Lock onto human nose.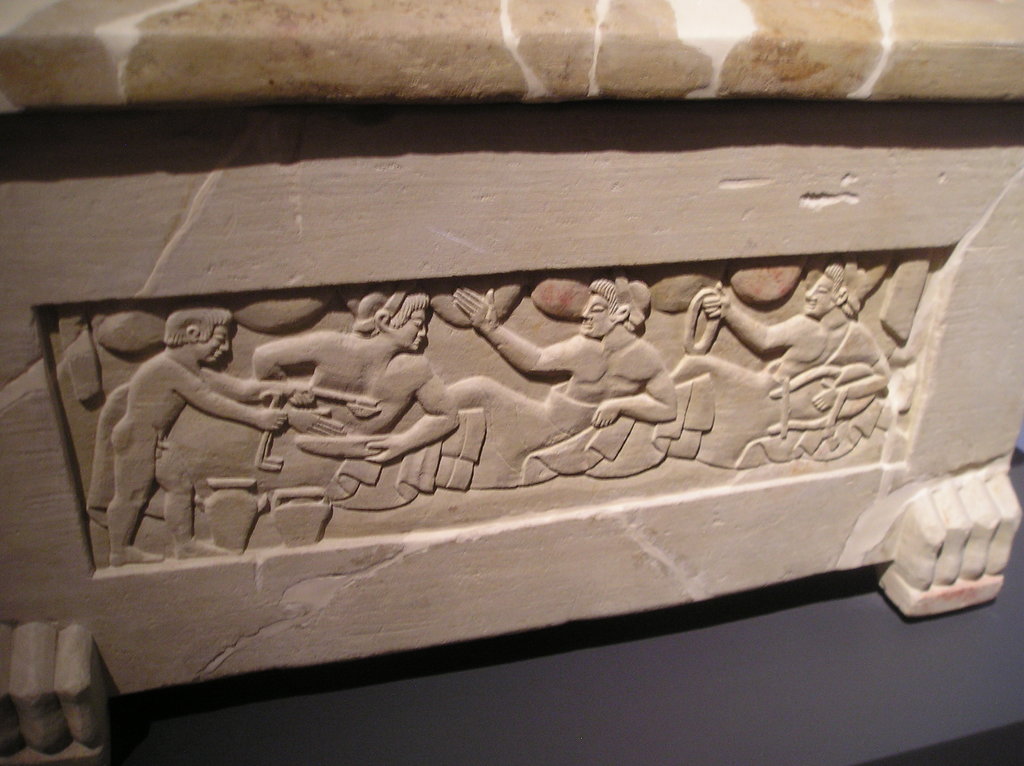
Locked: (x1=417, y1=324, x2=428, y2=335).
